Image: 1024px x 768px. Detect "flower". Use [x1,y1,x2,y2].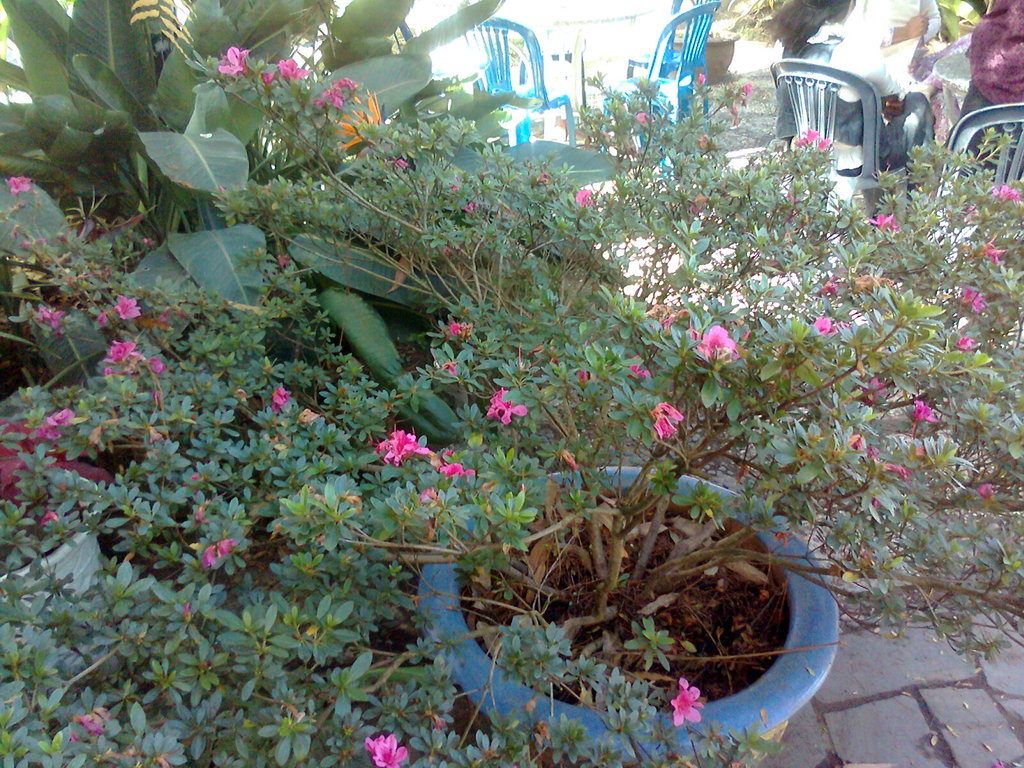
[111,298,144,324].
